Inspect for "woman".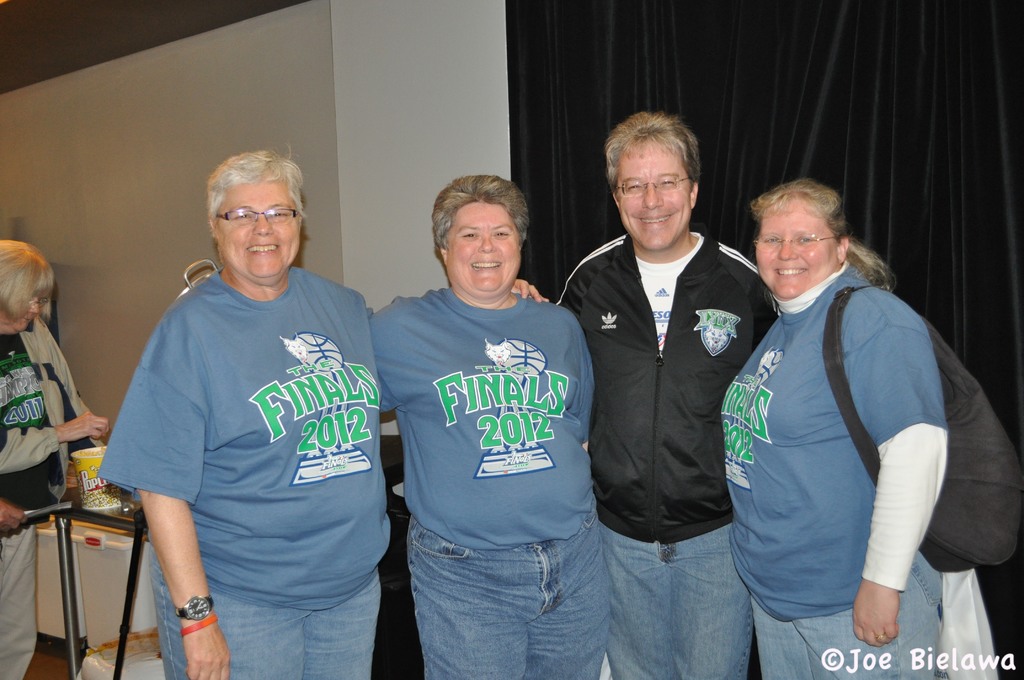
Inspection: bbox=[366, 175, 609, 679].
